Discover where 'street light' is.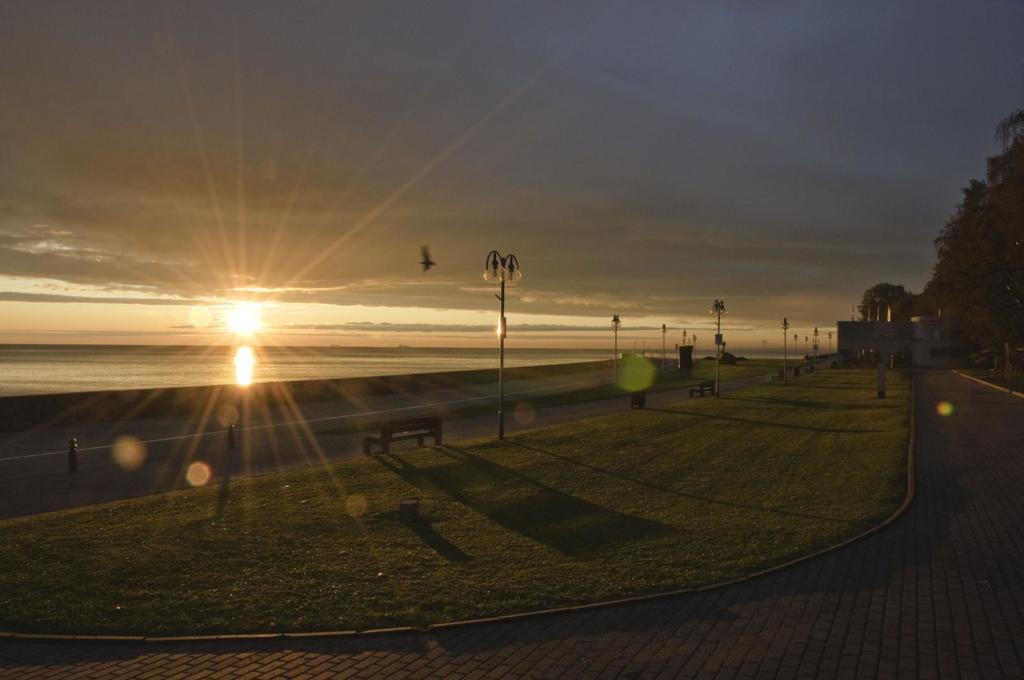
Discovered at box(804, 335, 808, 358).
